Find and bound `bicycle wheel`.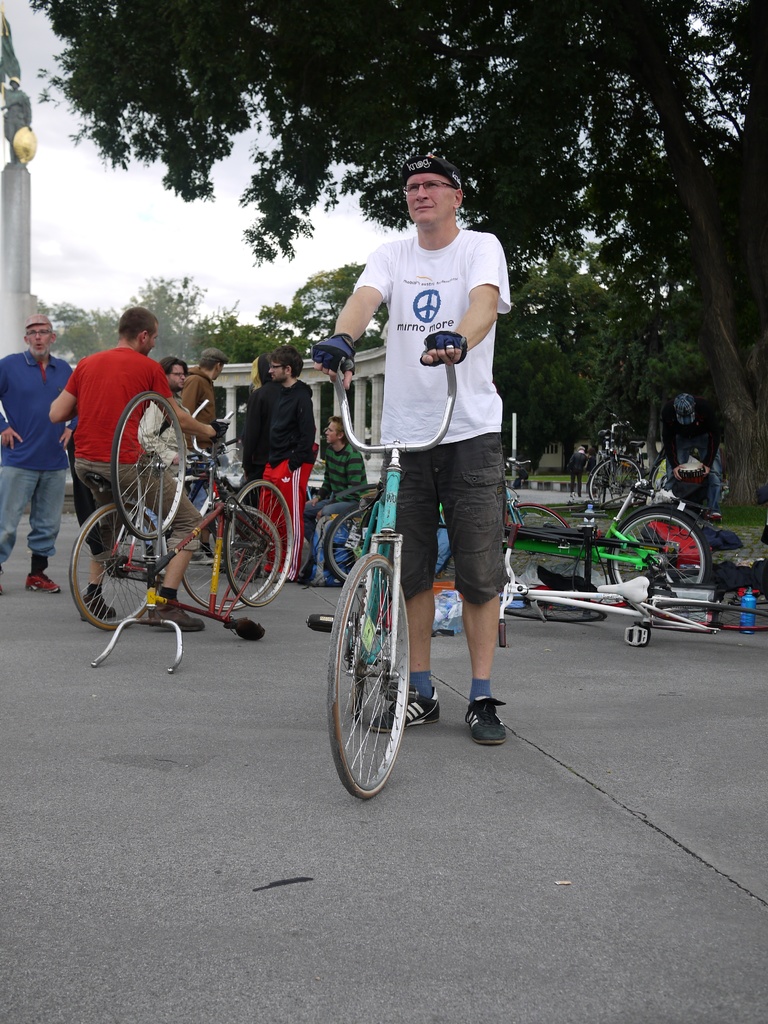
Bound: 325,547,413,809.
